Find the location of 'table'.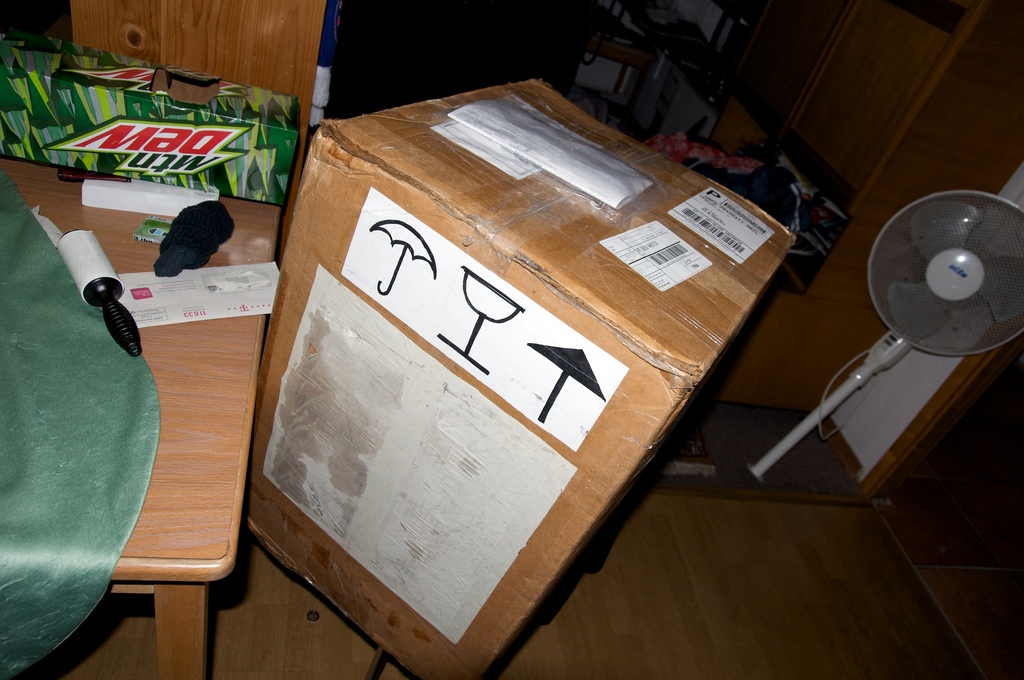
Location: box(22, 156, 298, 679).
